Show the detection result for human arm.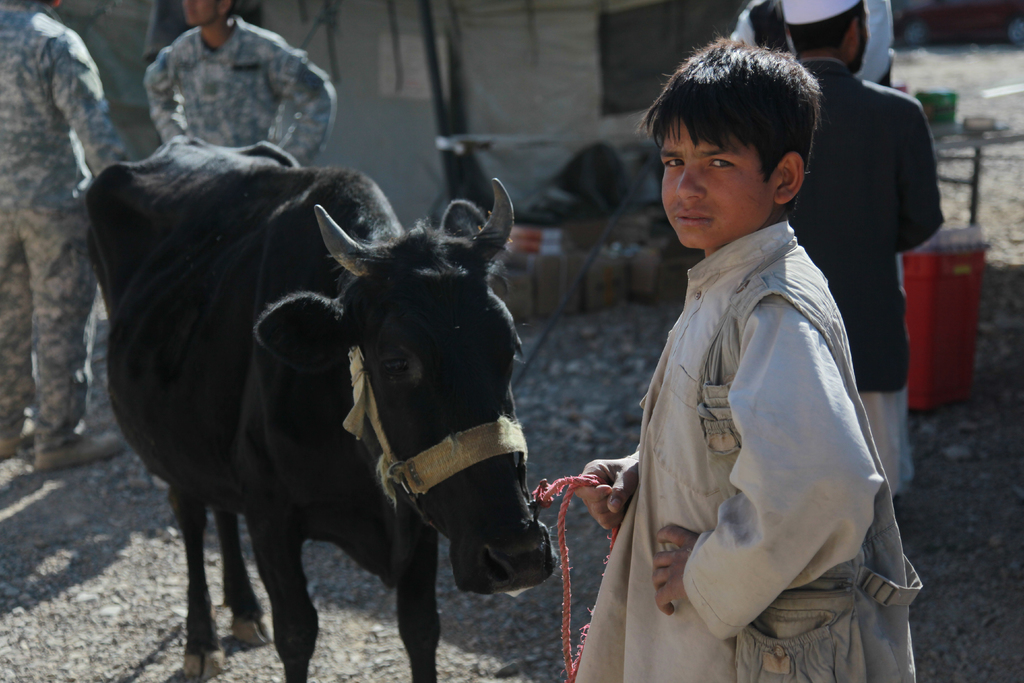
[left=56, top=42, right=131, bottom=173].
